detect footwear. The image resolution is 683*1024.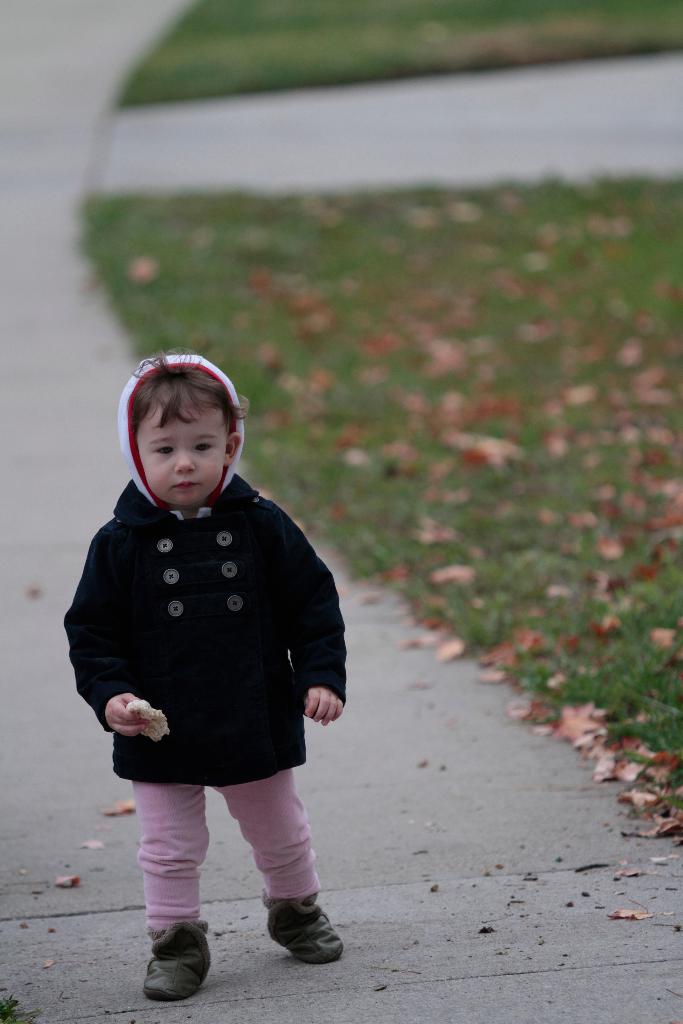
l=261, t=895, r=343, b=961.
